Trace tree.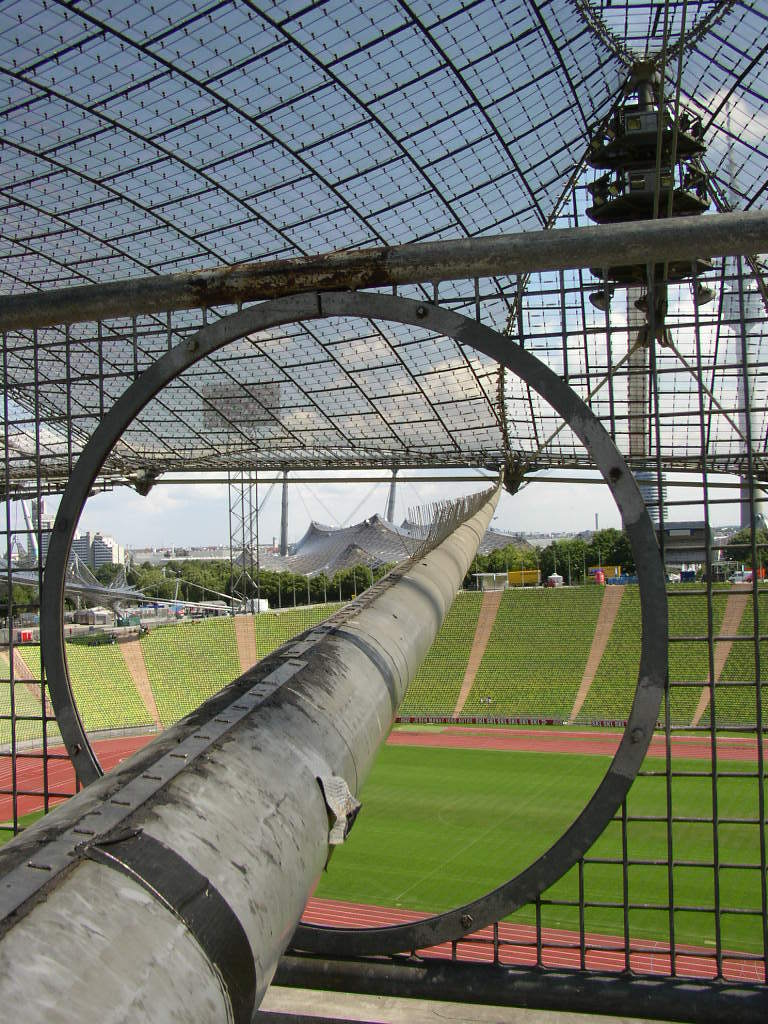
Traced to <bbox>533, 537, 596, 580</bbox>.
